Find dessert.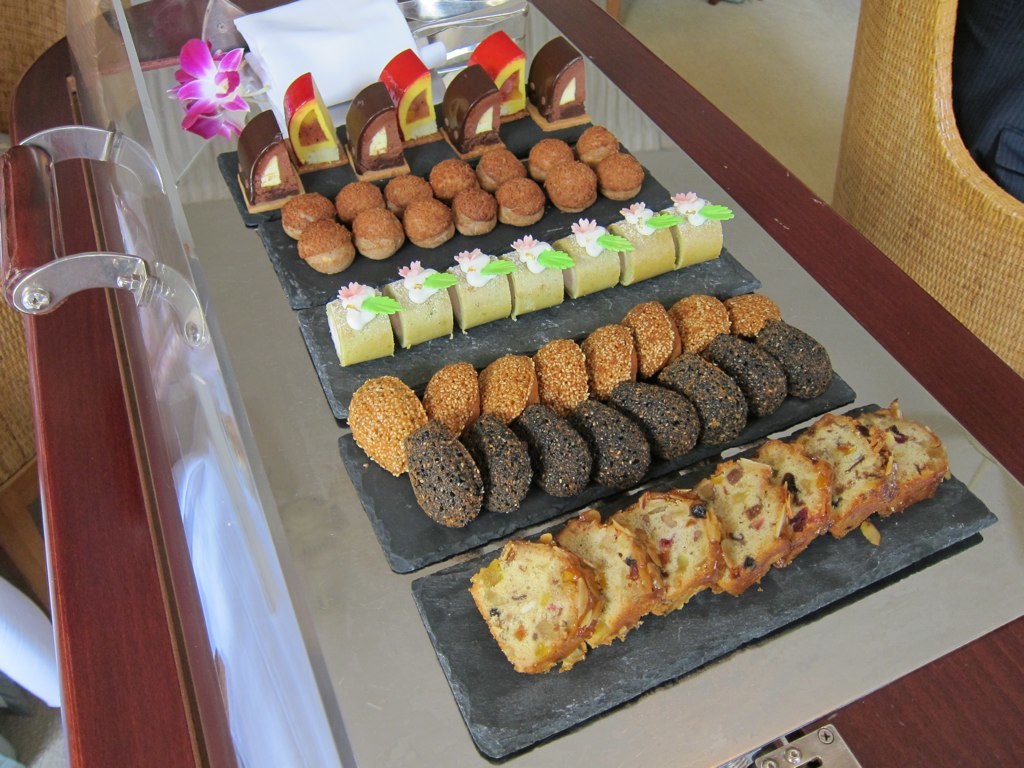
[341, 367, 442, 474].
